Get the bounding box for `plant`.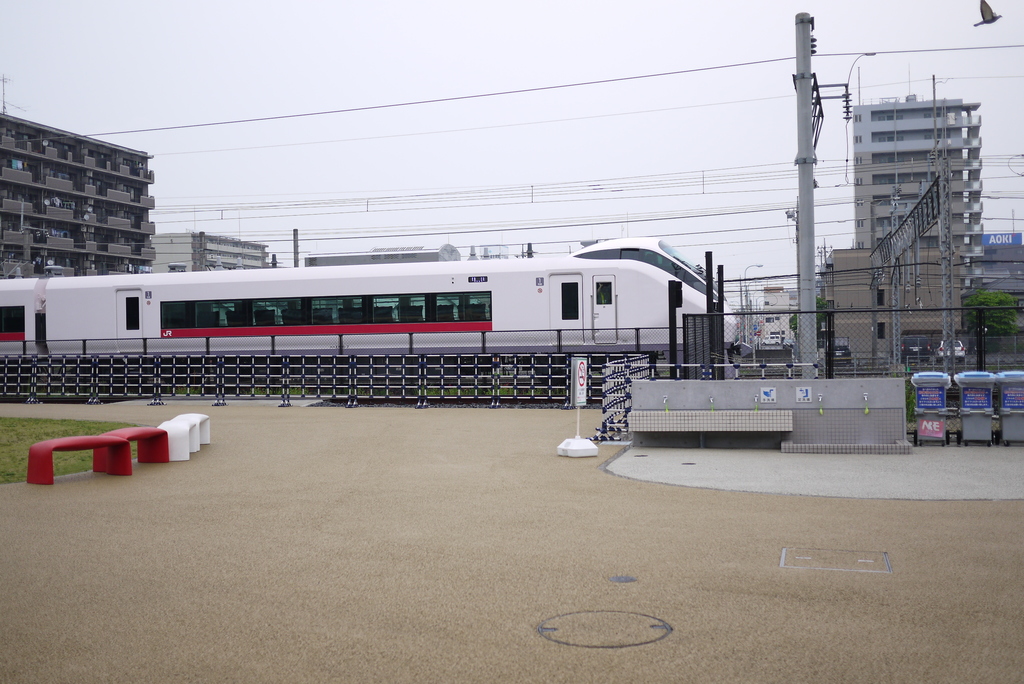
904:379:922:443.
